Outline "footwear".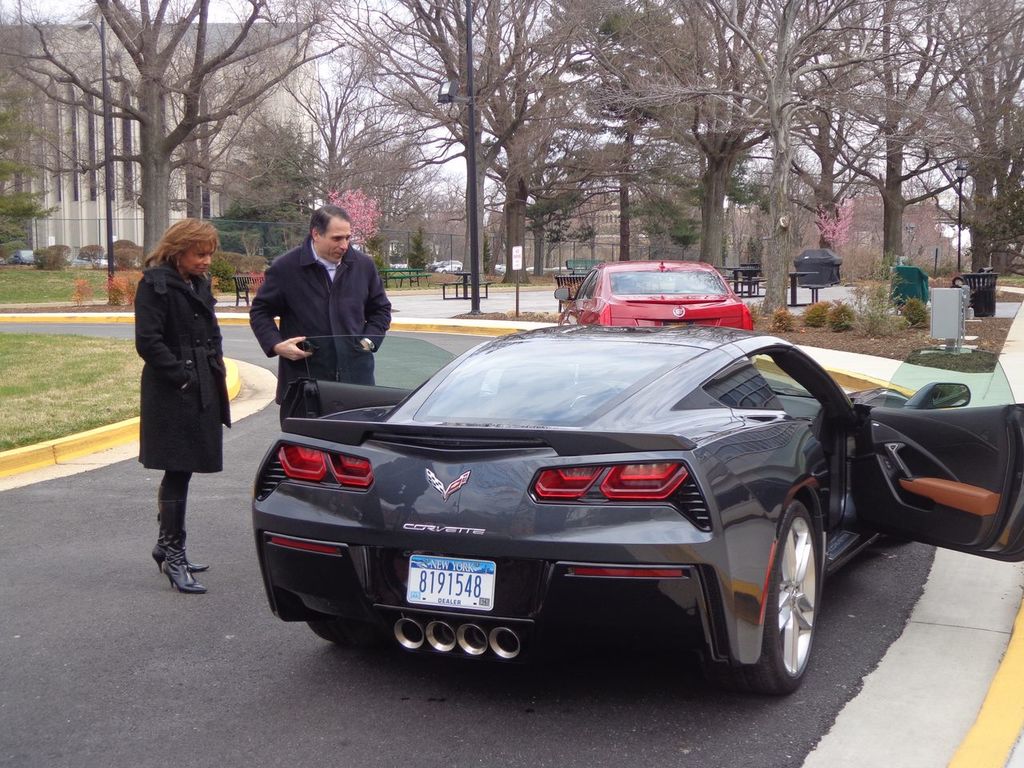
Outline: {"left": 159, "top": 498, "right": 209, "bottom": 590}.
